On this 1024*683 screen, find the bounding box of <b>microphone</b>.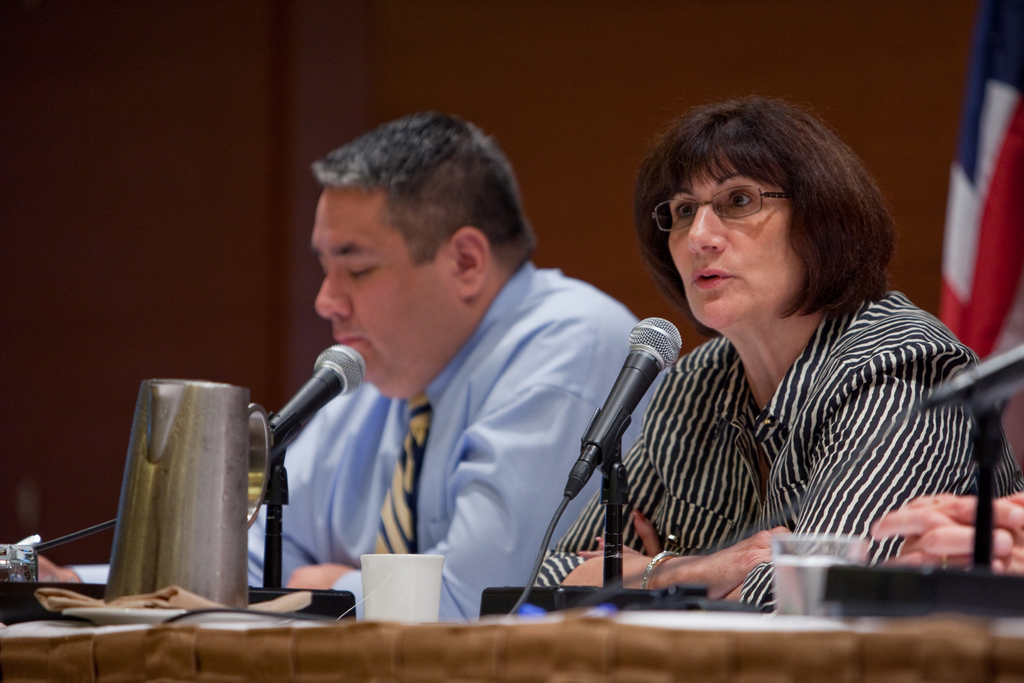
Bounding box: x1=918, y1=337, x2=1023, y2=418.
